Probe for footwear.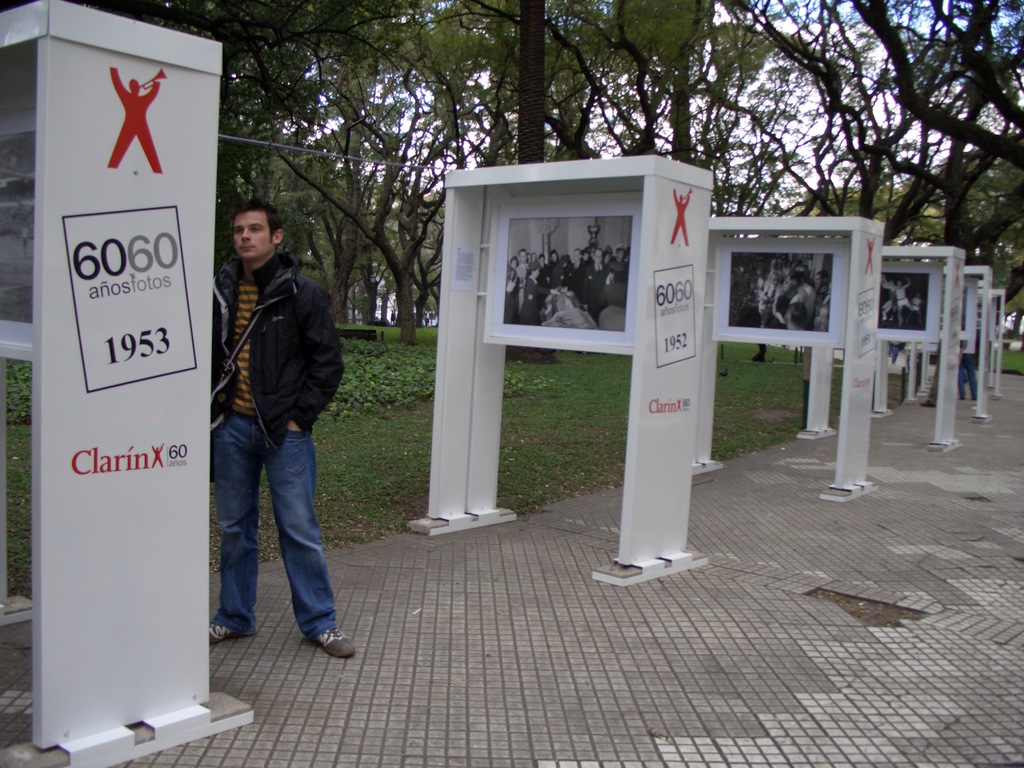
Probe result: bbox(210, 623, 255, 645).
